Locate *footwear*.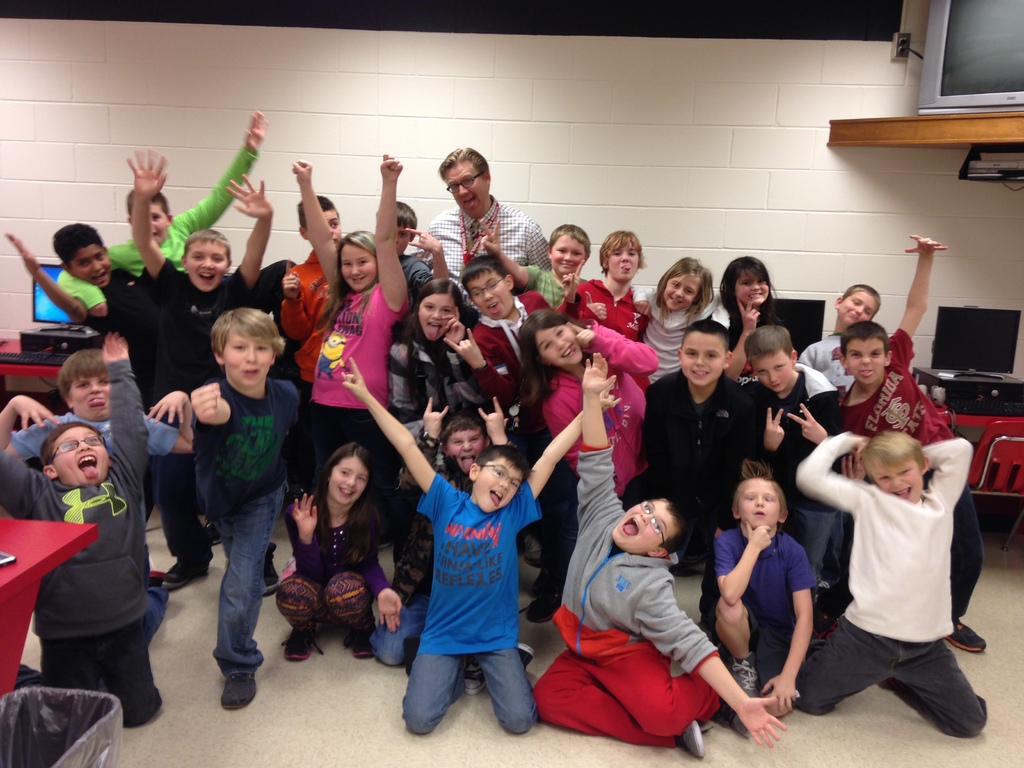
Bounding box: bbox=[521, 595, 568, 626].
